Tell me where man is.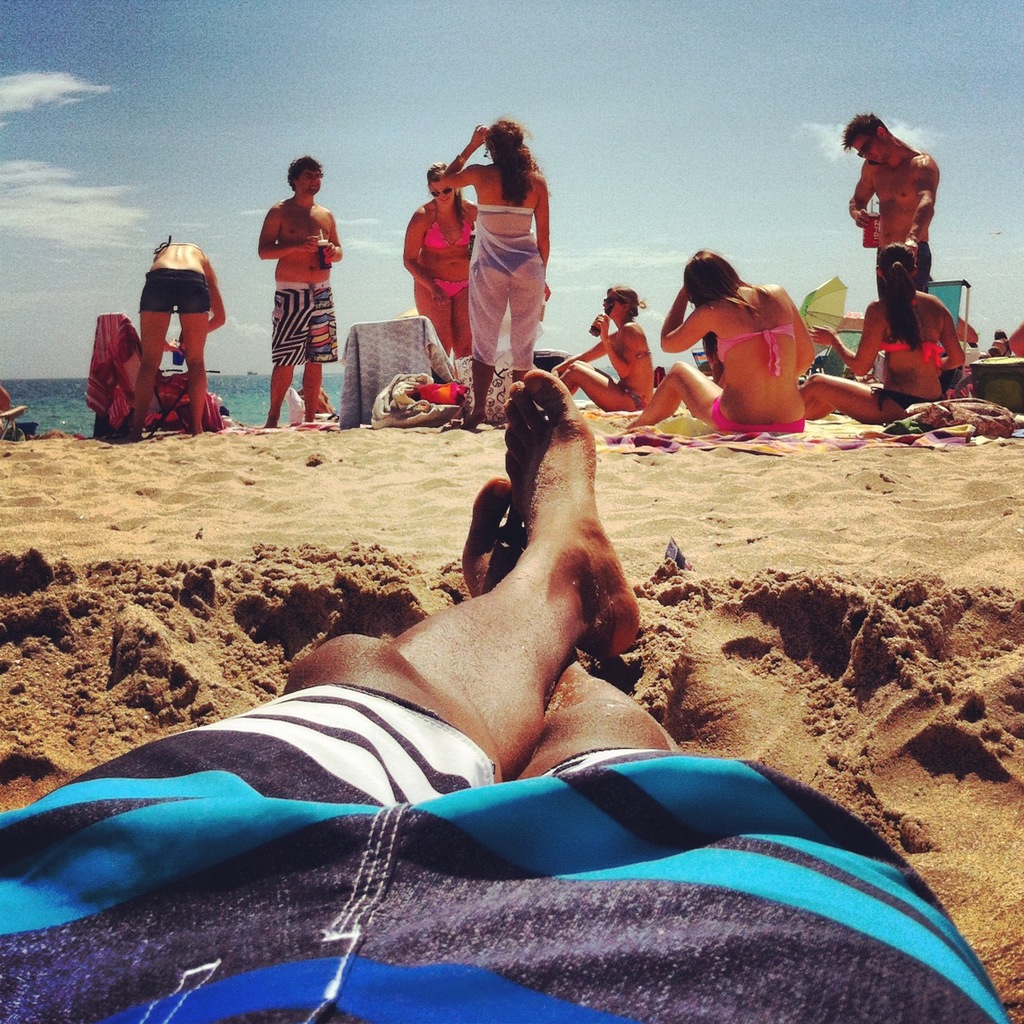
man is at bbox(241, 164, 354, 422).
